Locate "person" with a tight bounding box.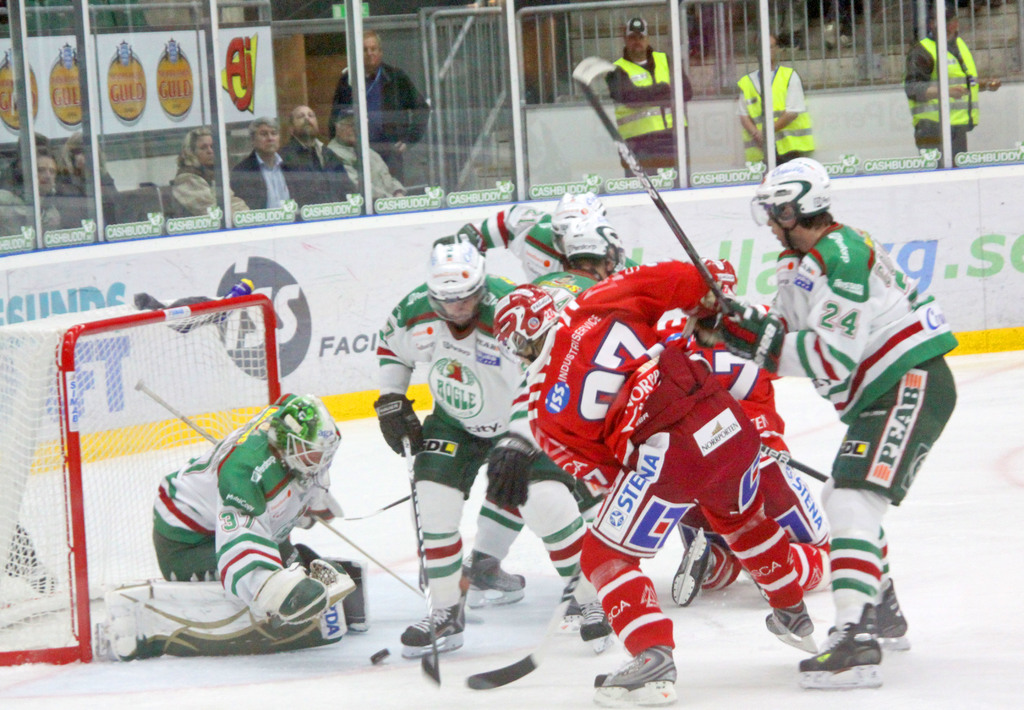
left=735, top=31, right=826, bottom=173.
